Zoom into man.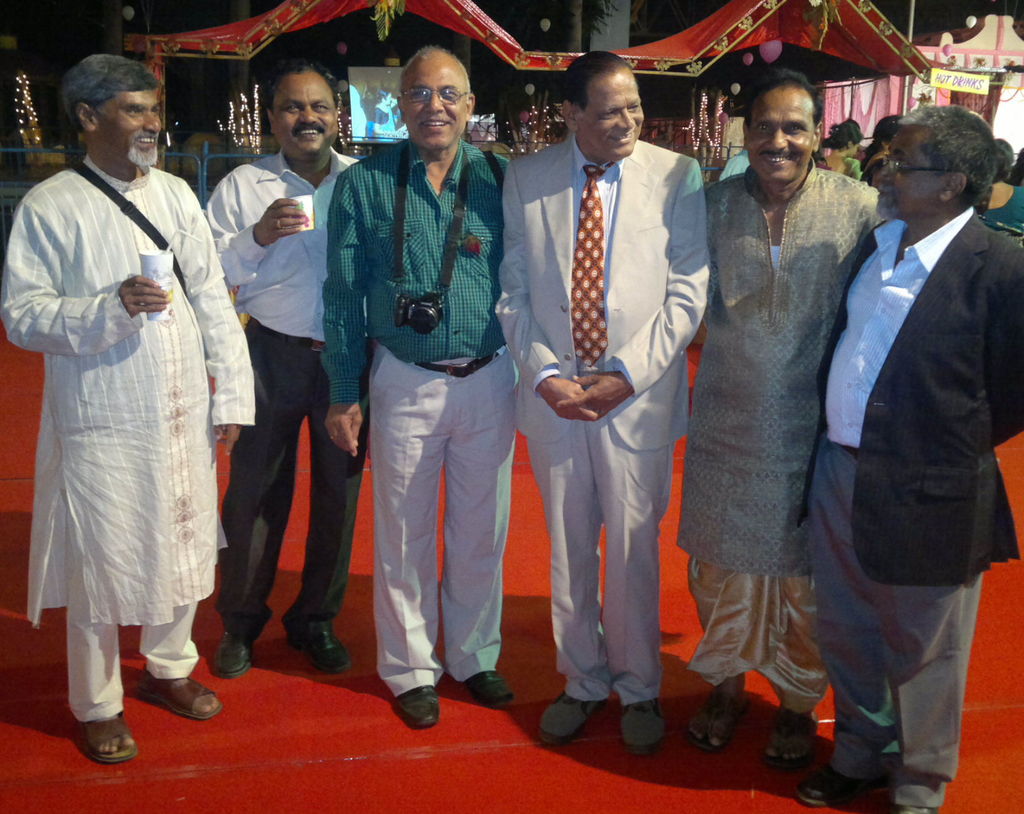
Zoom target: detection(498, 49, 708, 763).
